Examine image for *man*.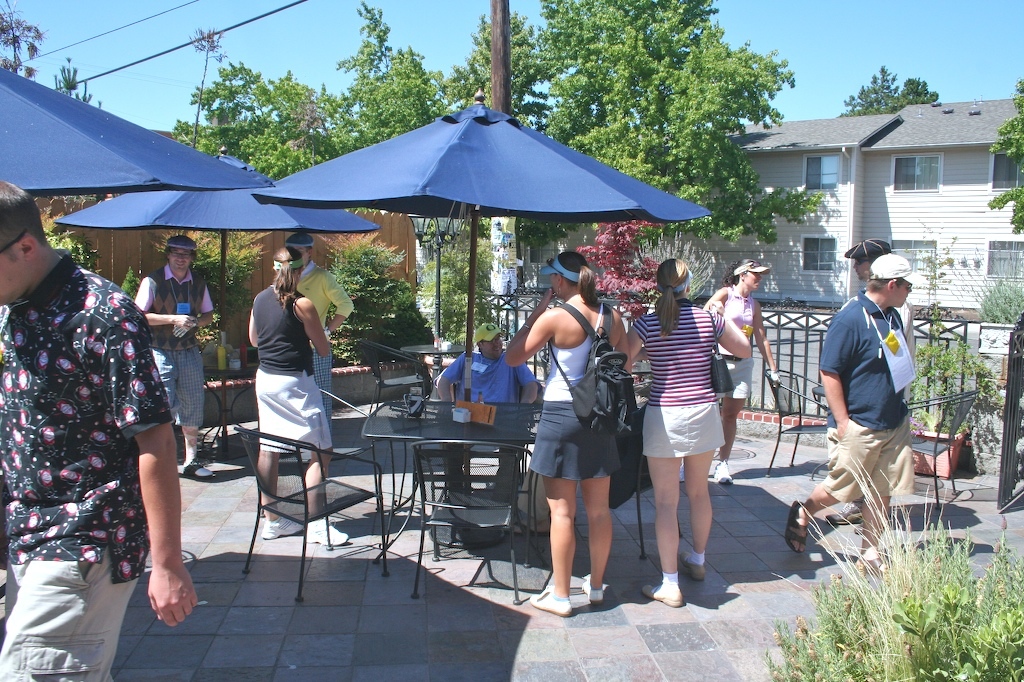
Examination result: [left=824, top=226, right=902, bottom=531].
